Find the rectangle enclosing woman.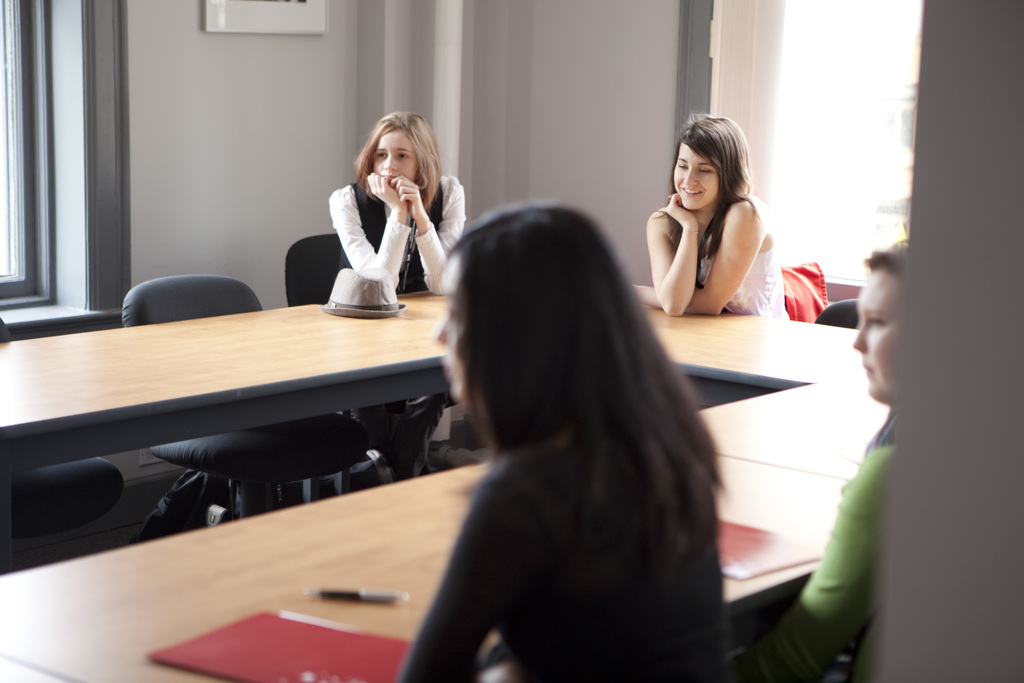
389:199:730:682.
